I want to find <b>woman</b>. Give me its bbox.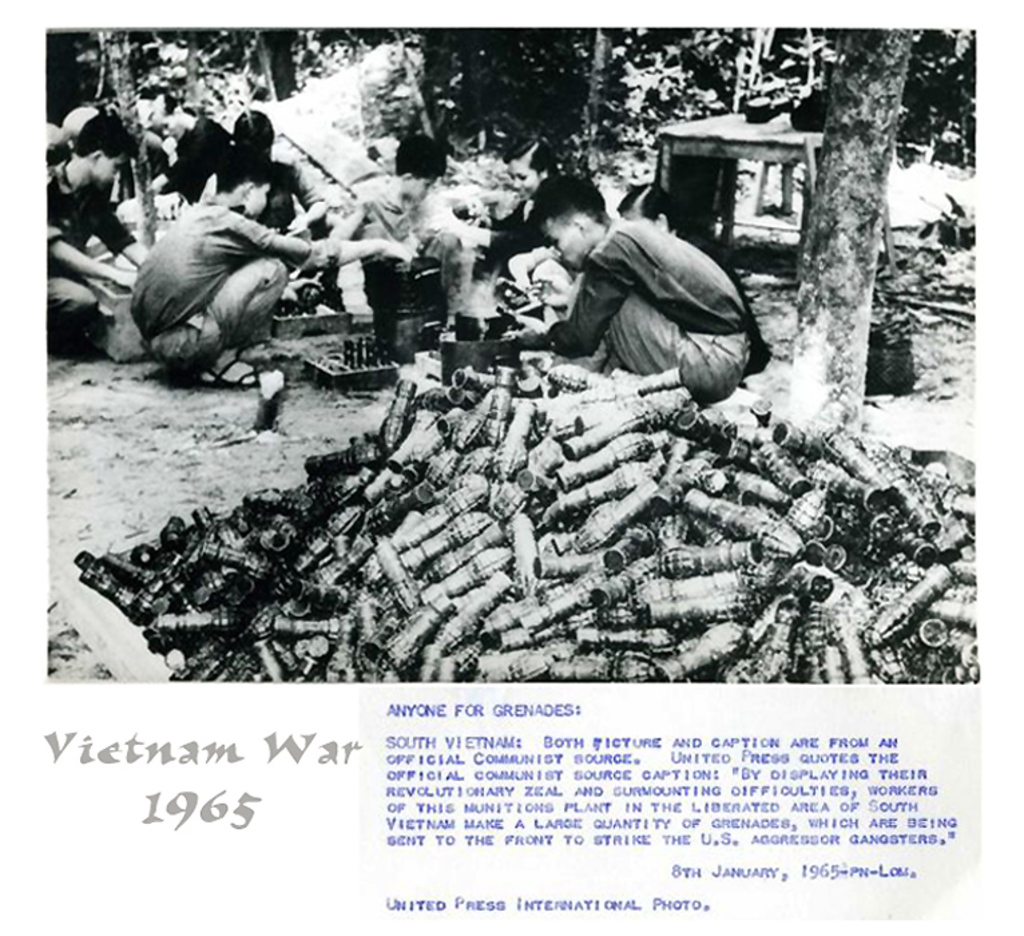
BBox(461, 142, 567, 270).
